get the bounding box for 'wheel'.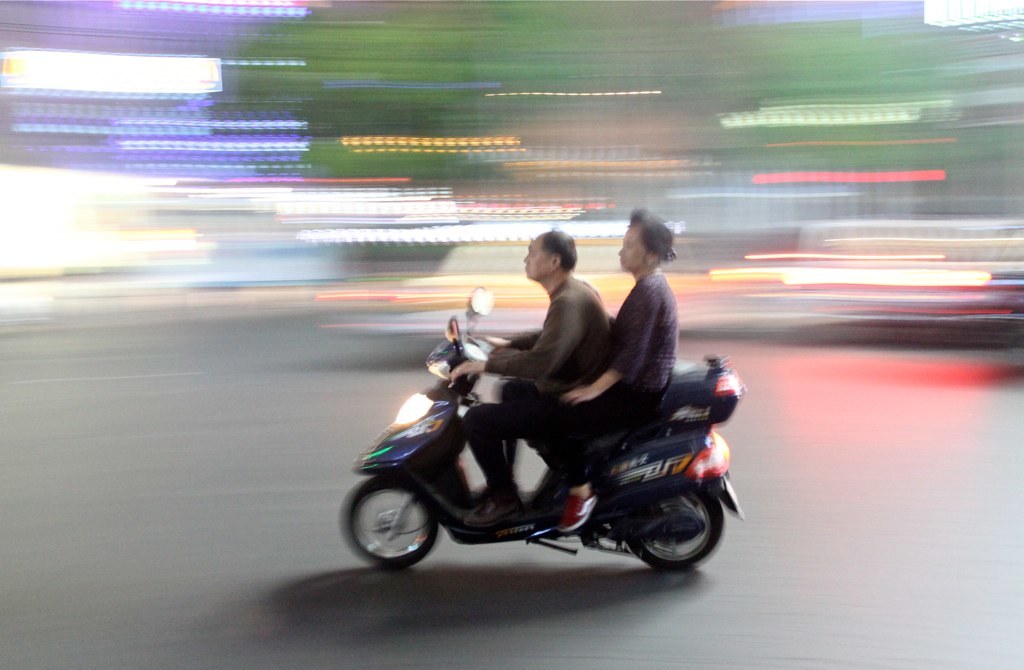
(358, 481, 439, 574).
